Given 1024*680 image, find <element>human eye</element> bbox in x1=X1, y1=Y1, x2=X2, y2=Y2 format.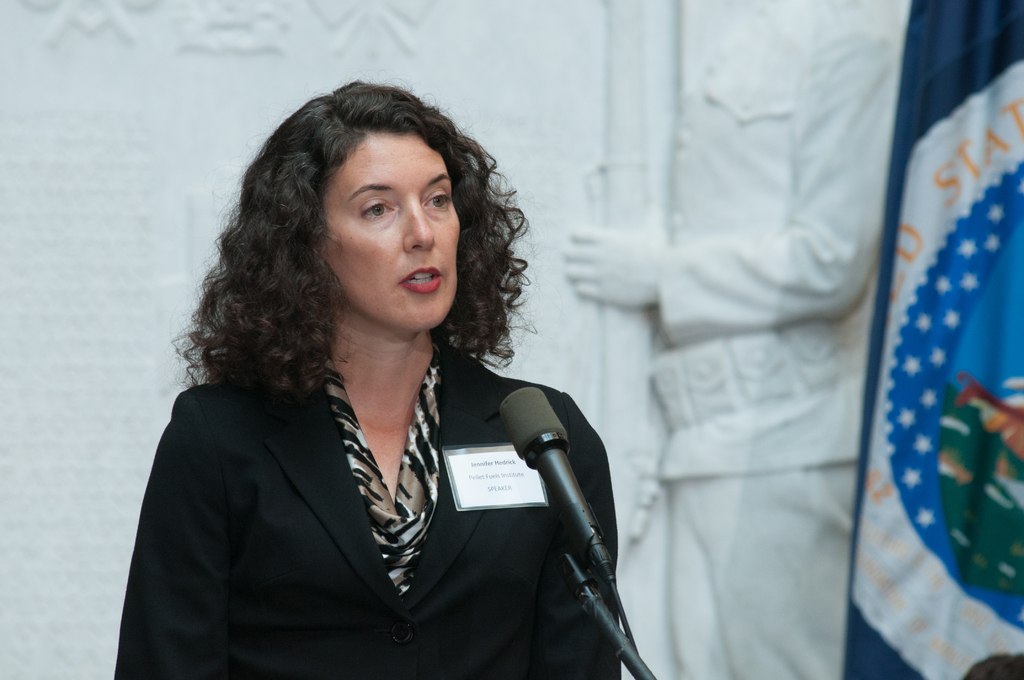
x1=420, y1=187, x2=451, y2=213.
